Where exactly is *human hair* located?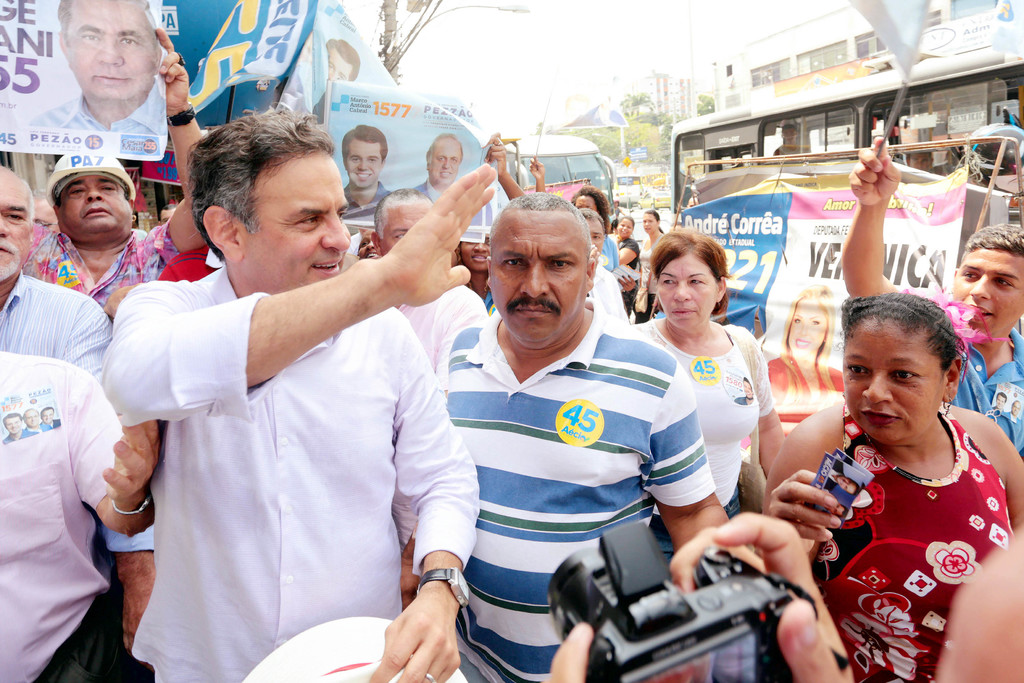
Its bounding box is Rect(648, 225, 731, 319).
